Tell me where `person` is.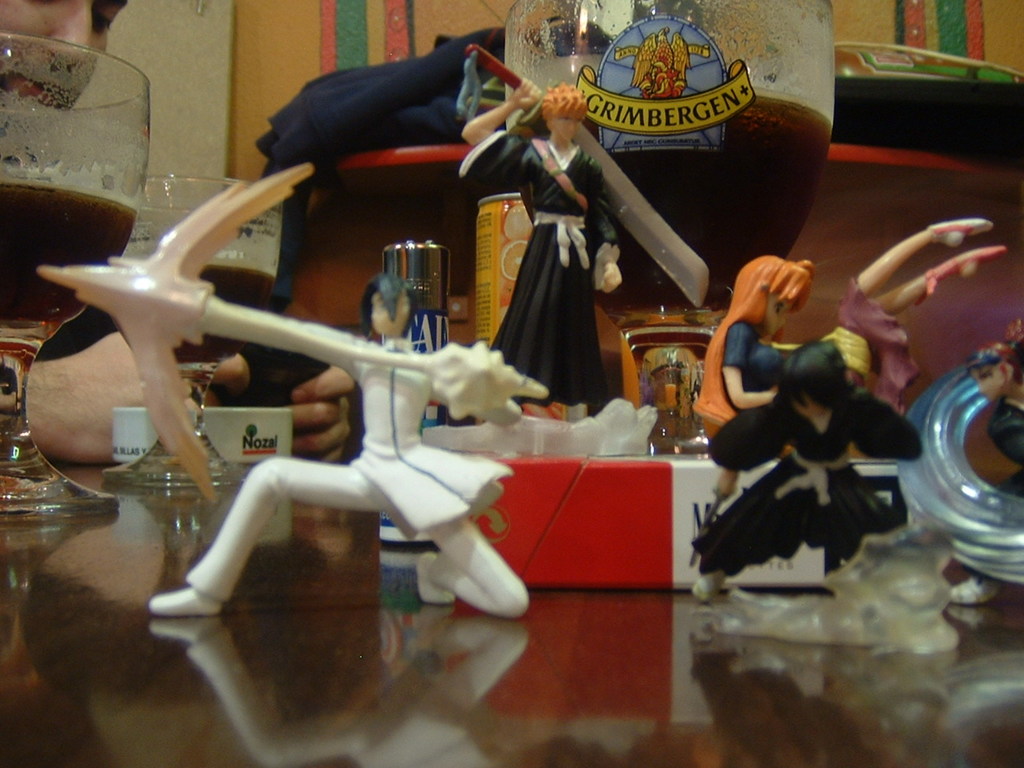
`person` is at pyautogui.locateOnScreen(38, 266, 538, 624).
